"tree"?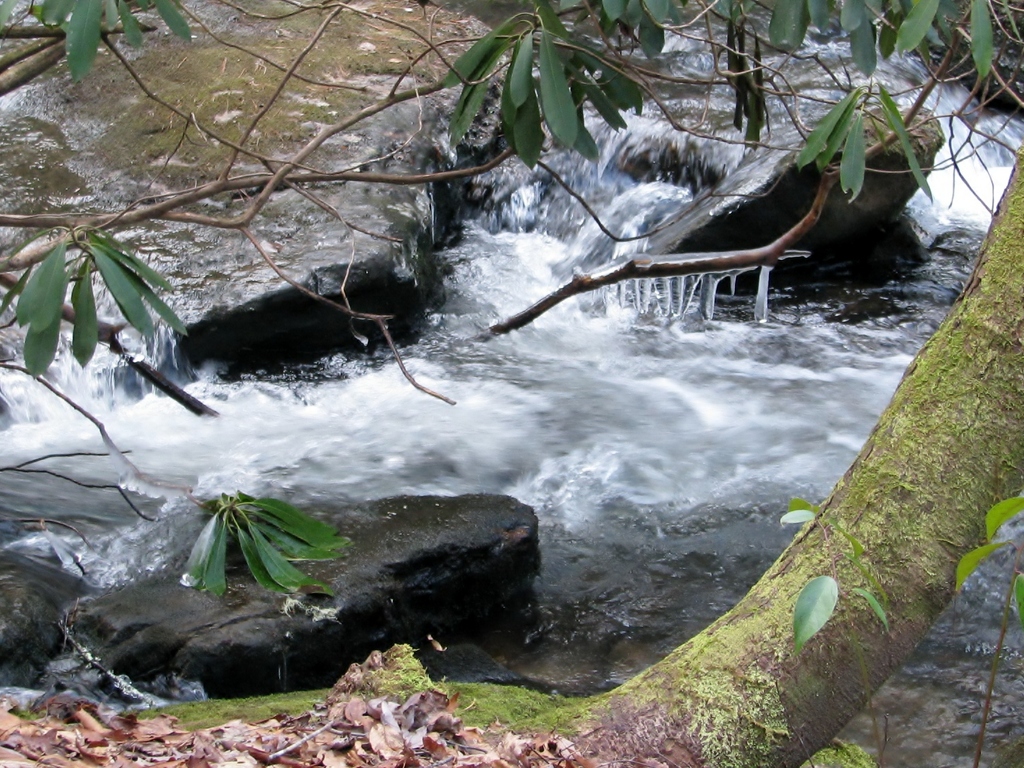
box=[0, 0, 1023, 767]
